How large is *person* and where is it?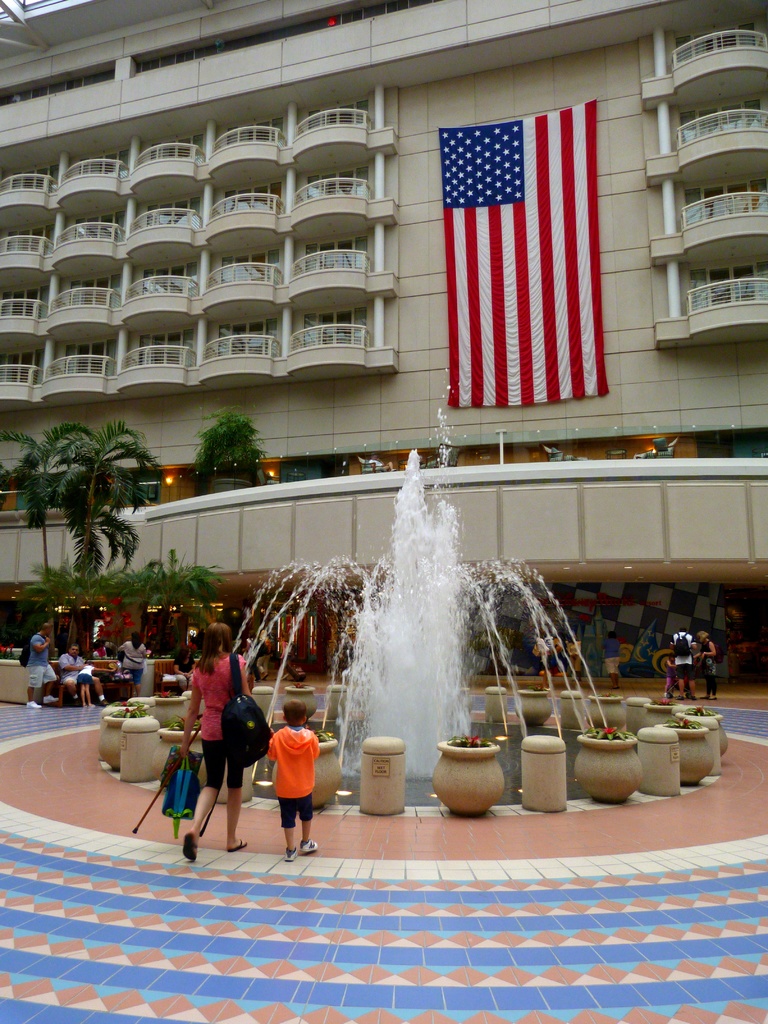
Bounding box: x1=664 y1=653 x2=682 y2=702.
